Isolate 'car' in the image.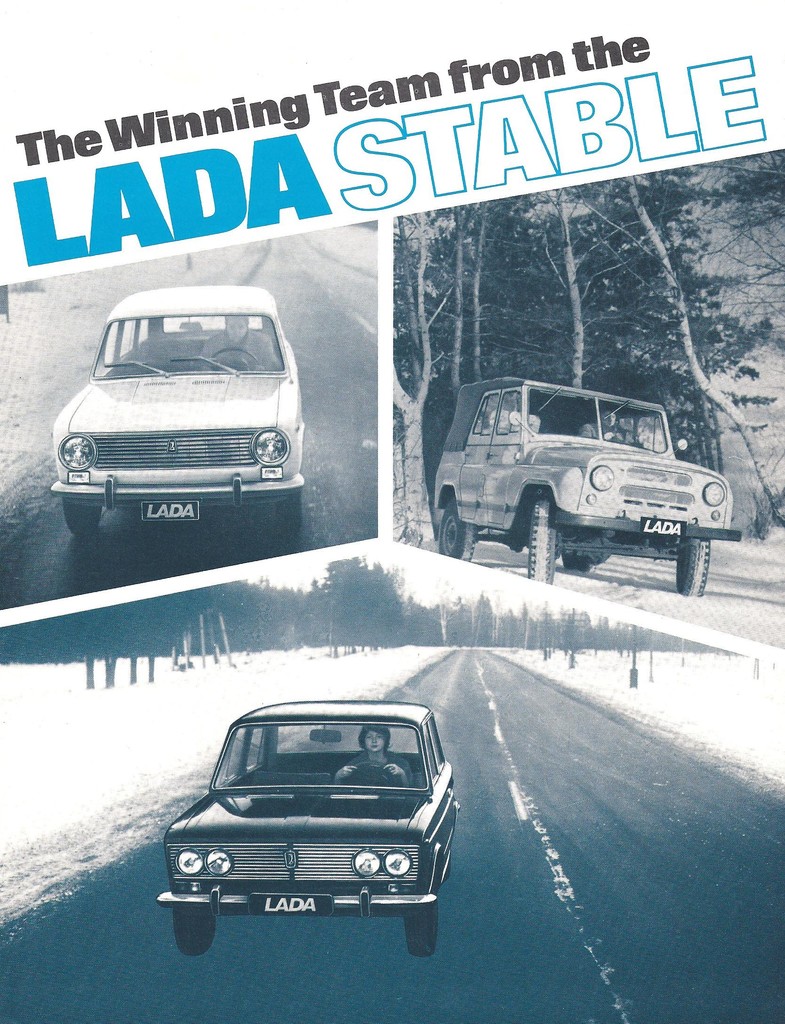
Isolated region: left=56, top=287, right=311, bottom=531.
